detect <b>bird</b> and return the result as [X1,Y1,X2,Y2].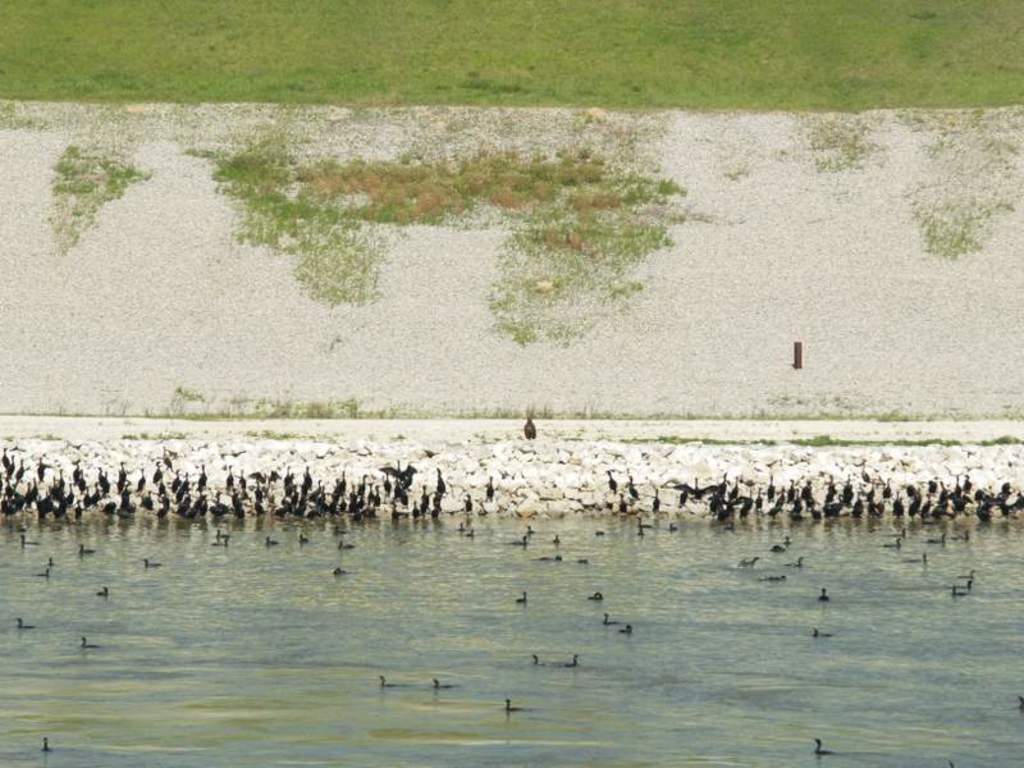
[538,554,558,563].
